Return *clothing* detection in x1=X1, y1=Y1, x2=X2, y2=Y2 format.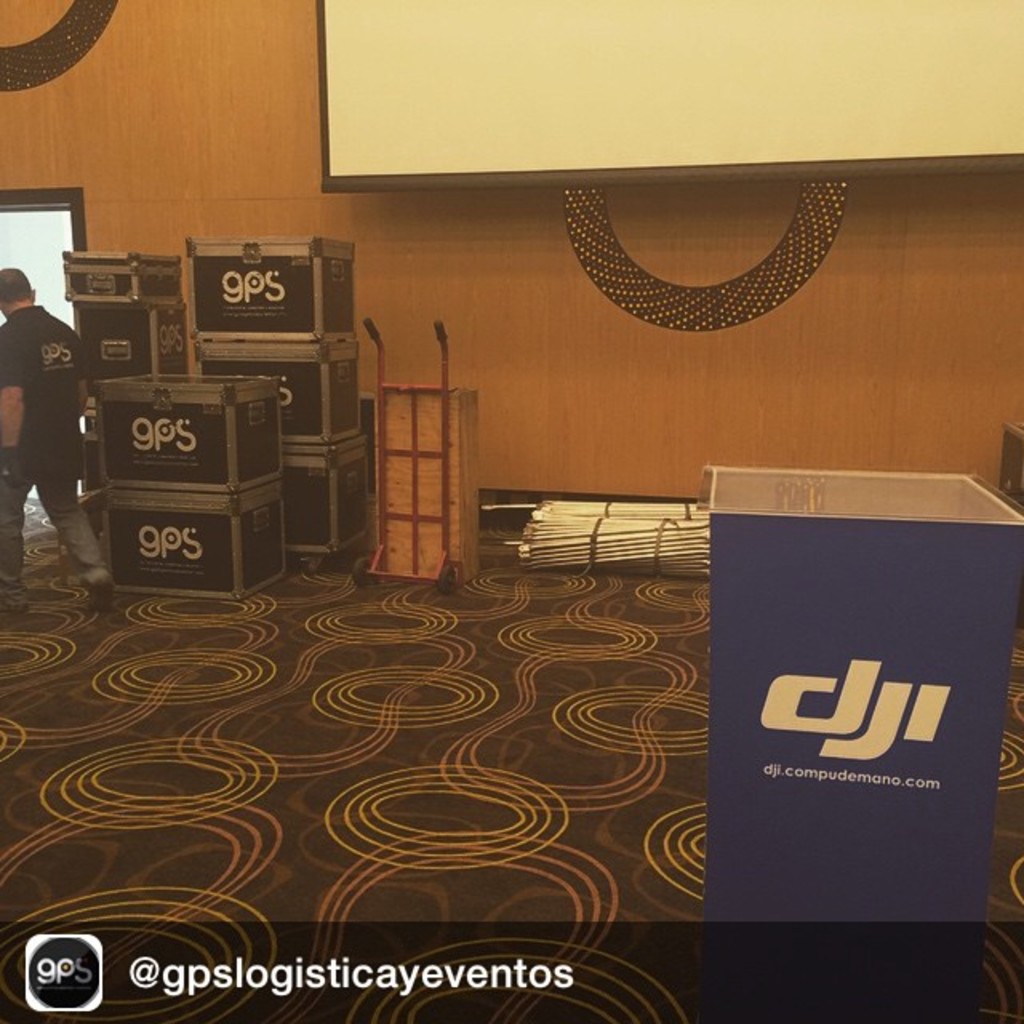
x1=5, y1=307, x2=85, y2=597.
